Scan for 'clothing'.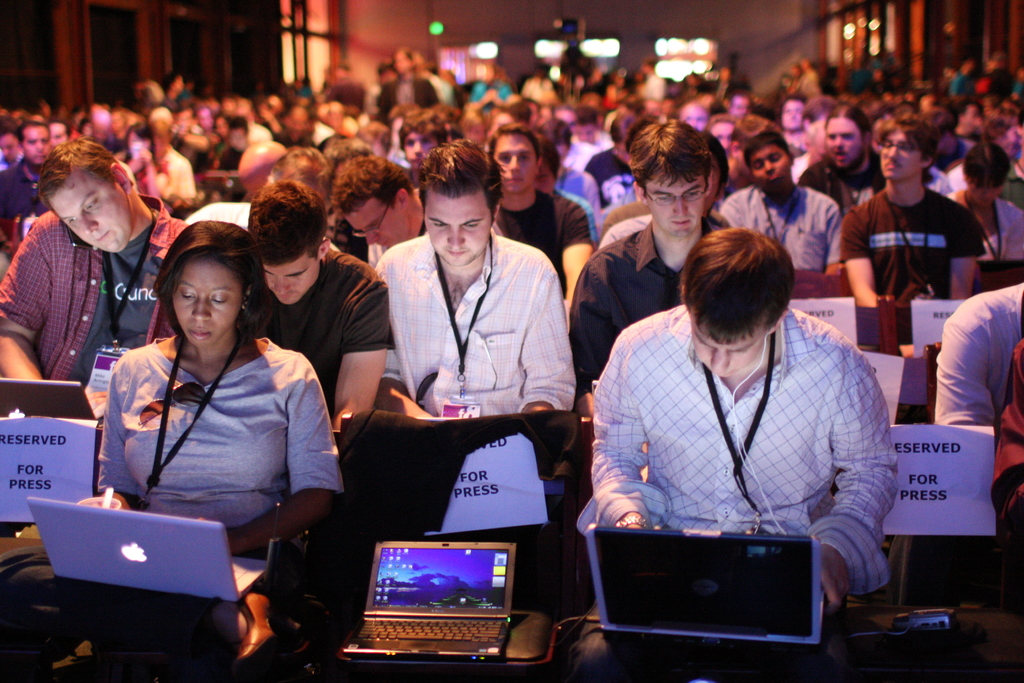
Scan result: 189:203:337:253.
